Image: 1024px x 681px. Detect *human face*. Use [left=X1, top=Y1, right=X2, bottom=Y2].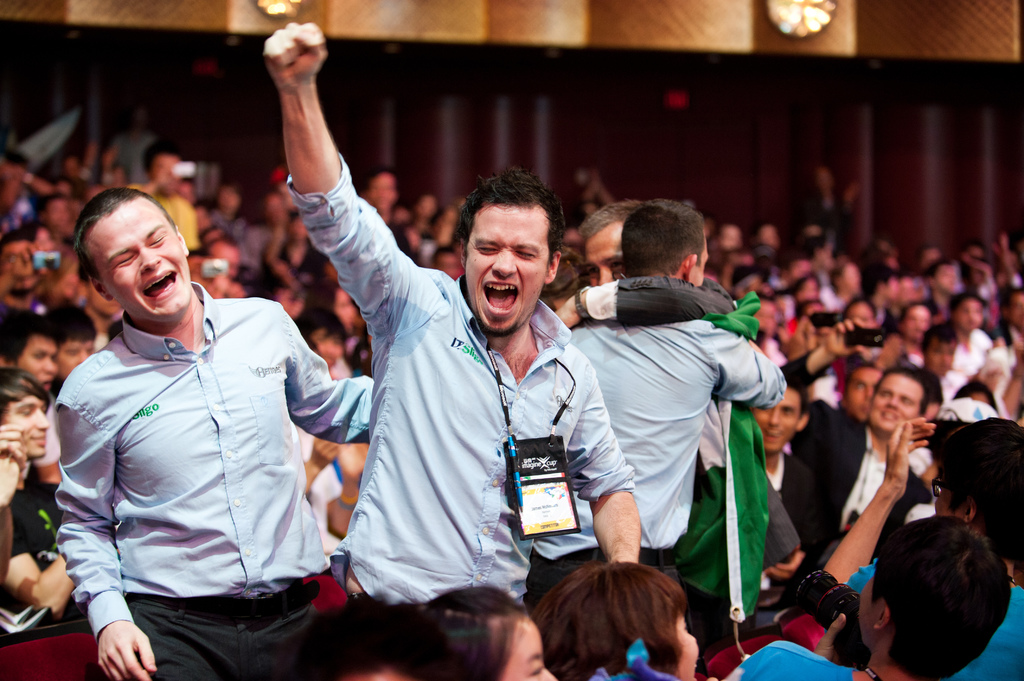
[left=312, top=330, right=344, bottom=369].
